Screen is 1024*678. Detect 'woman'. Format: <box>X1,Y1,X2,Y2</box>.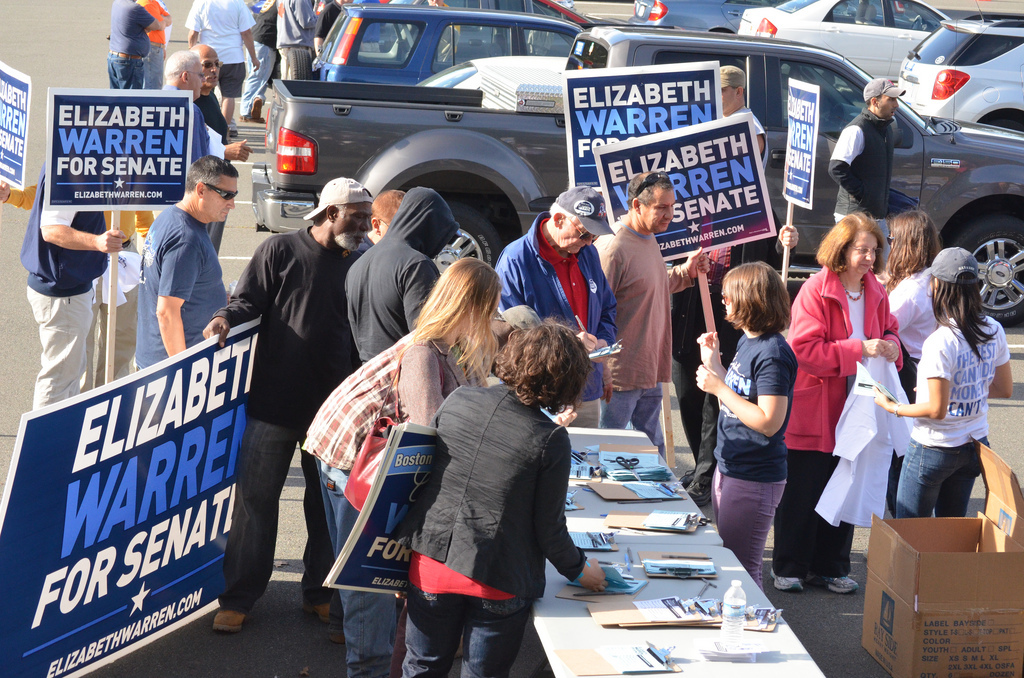
<box>766,206,902,593</box>.
